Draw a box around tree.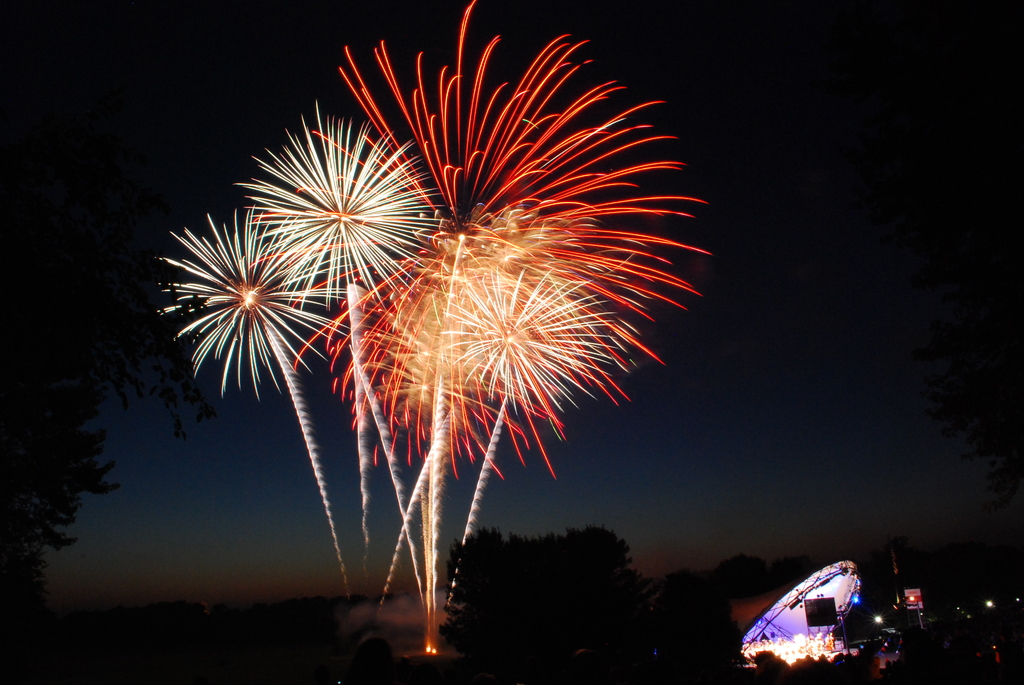
<box>417,216,657,625</box>.
